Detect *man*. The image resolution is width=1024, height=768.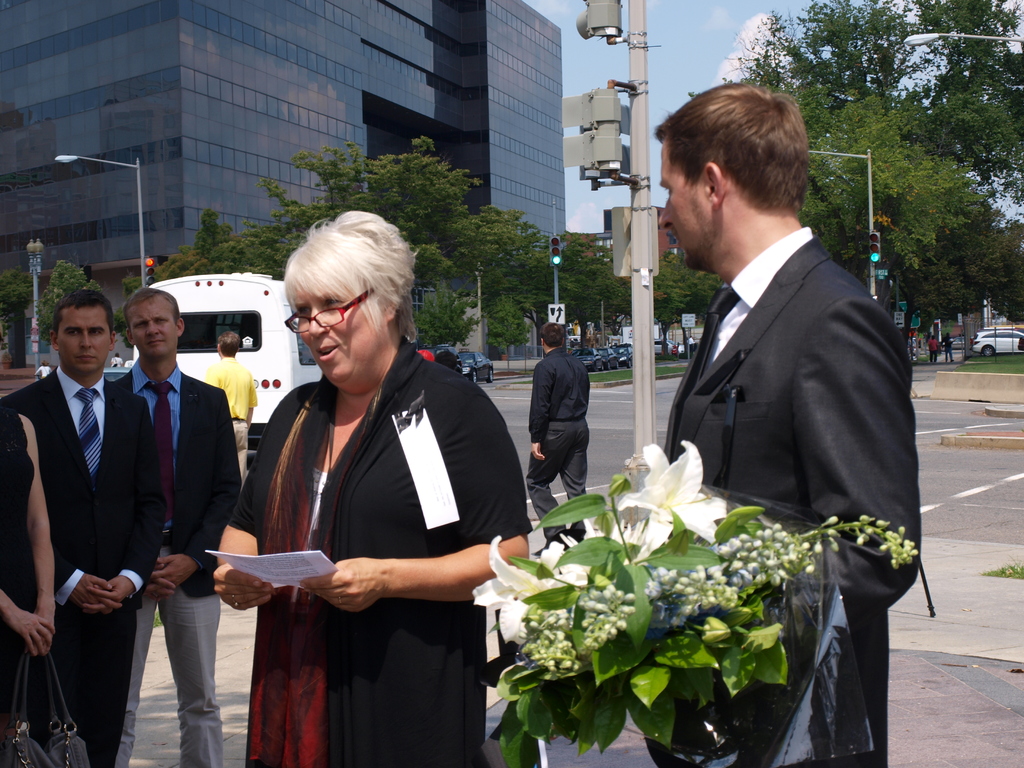
BBox(941, 332, 956, 364).
